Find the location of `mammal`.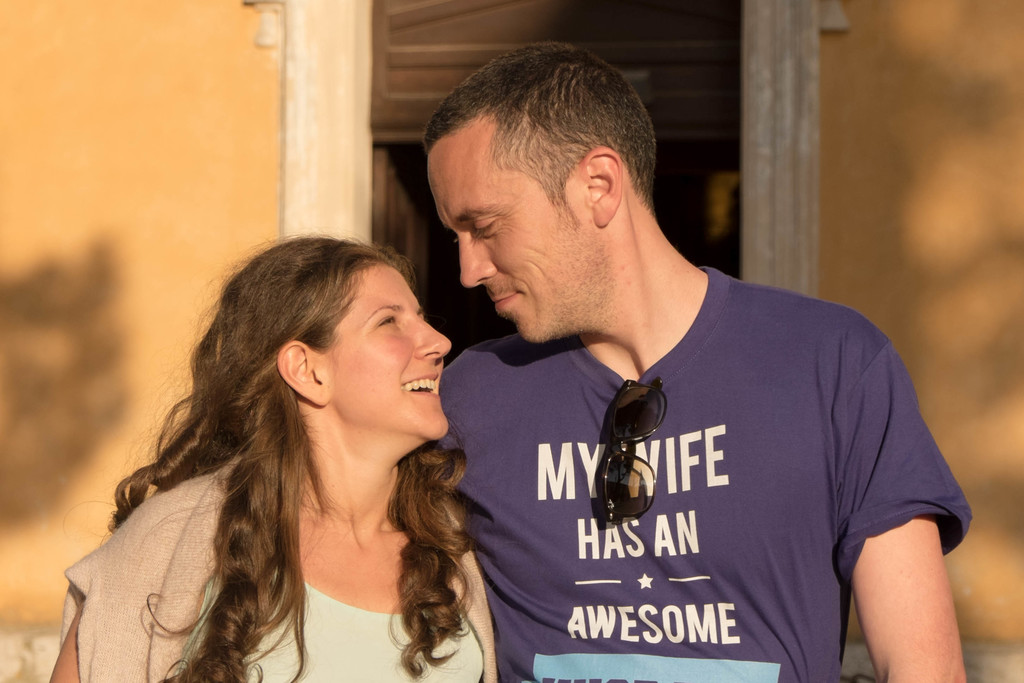
Location: {"left": 429, "top": 39, "right": 973, "bottom": 682}.
